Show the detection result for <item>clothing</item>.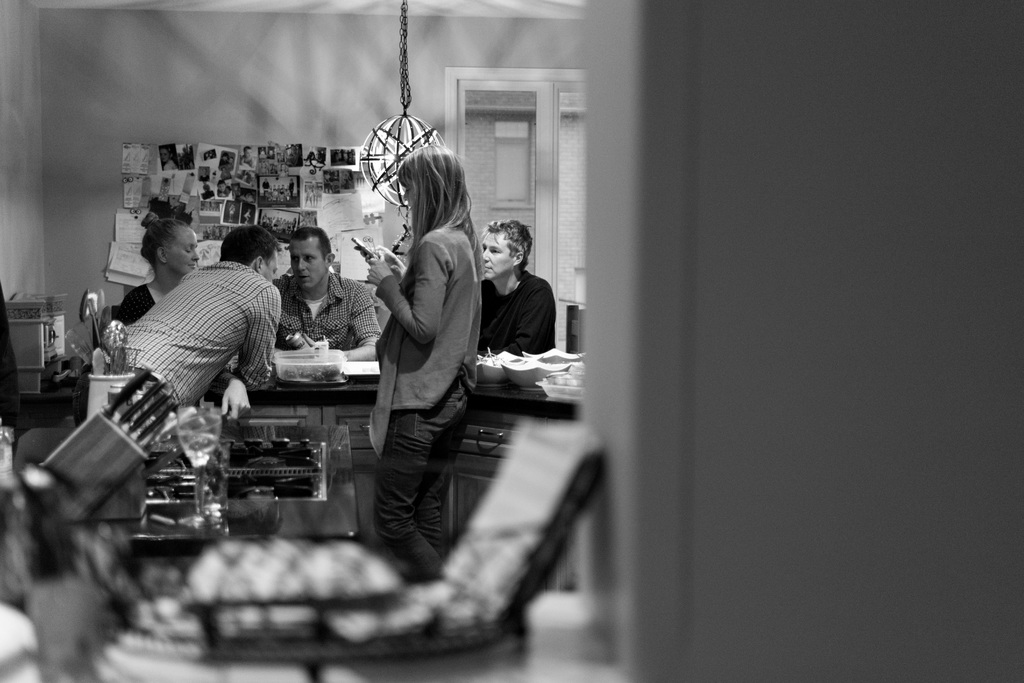
(275,264,383,353).
